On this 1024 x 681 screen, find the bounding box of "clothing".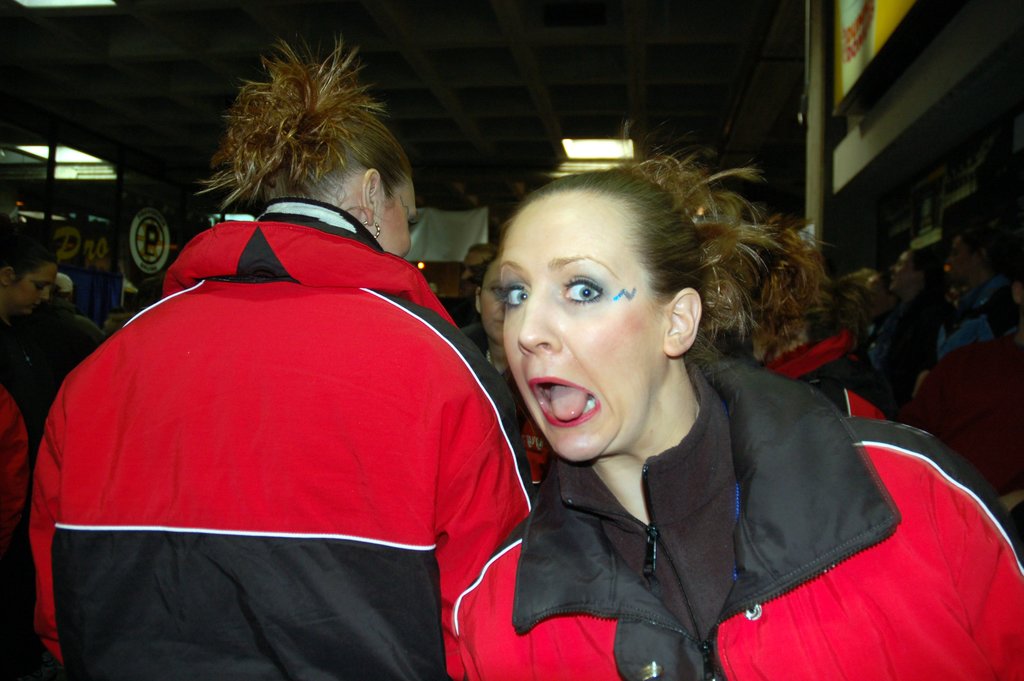
Bounding box: <box>458,354,1023,680</box>.
